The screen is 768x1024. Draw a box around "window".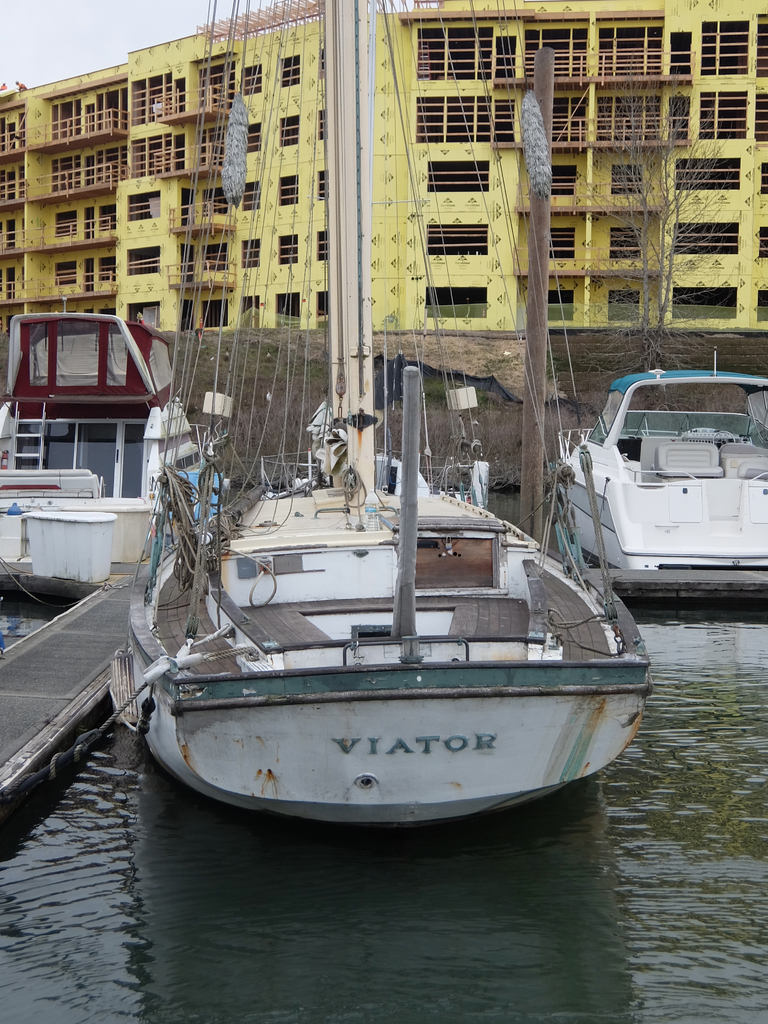
box(52, 99, 77, 138).
